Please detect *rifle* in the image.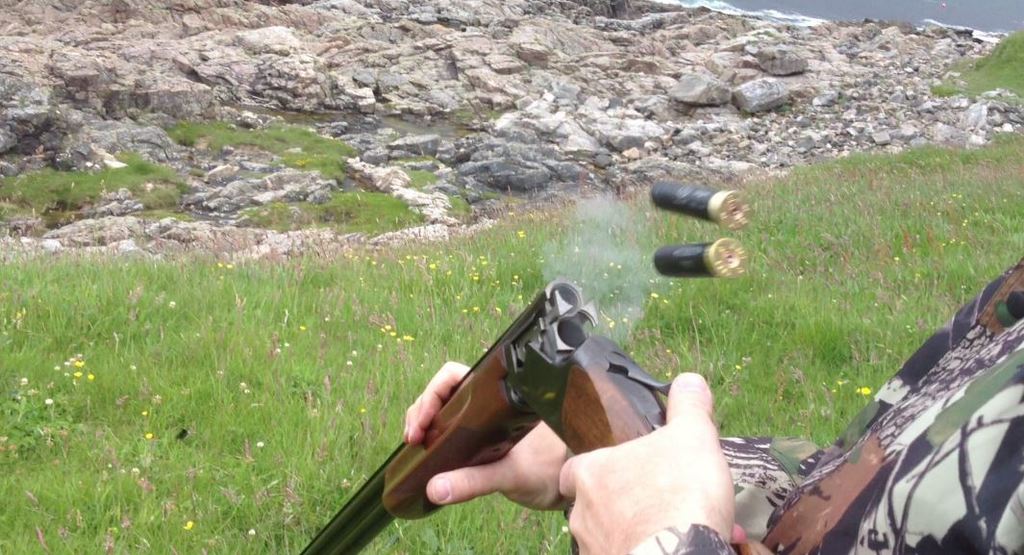
box(294, 280, 762, 554).
